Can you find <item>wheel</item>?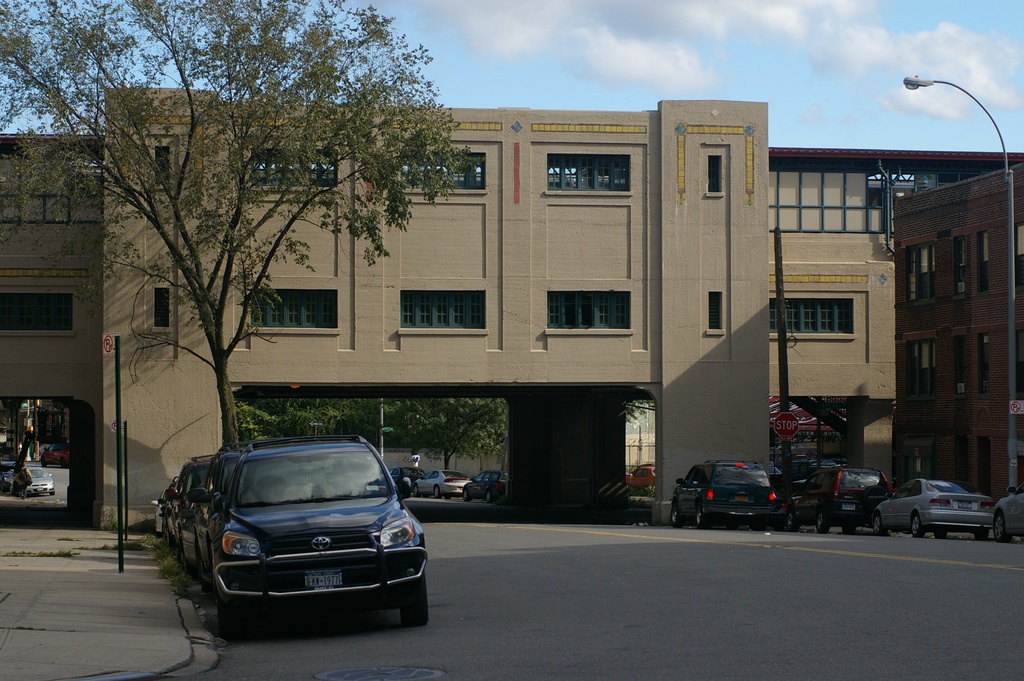
Yes, bounding box: <bbox>810, 505, 835, 534</bbox>.
